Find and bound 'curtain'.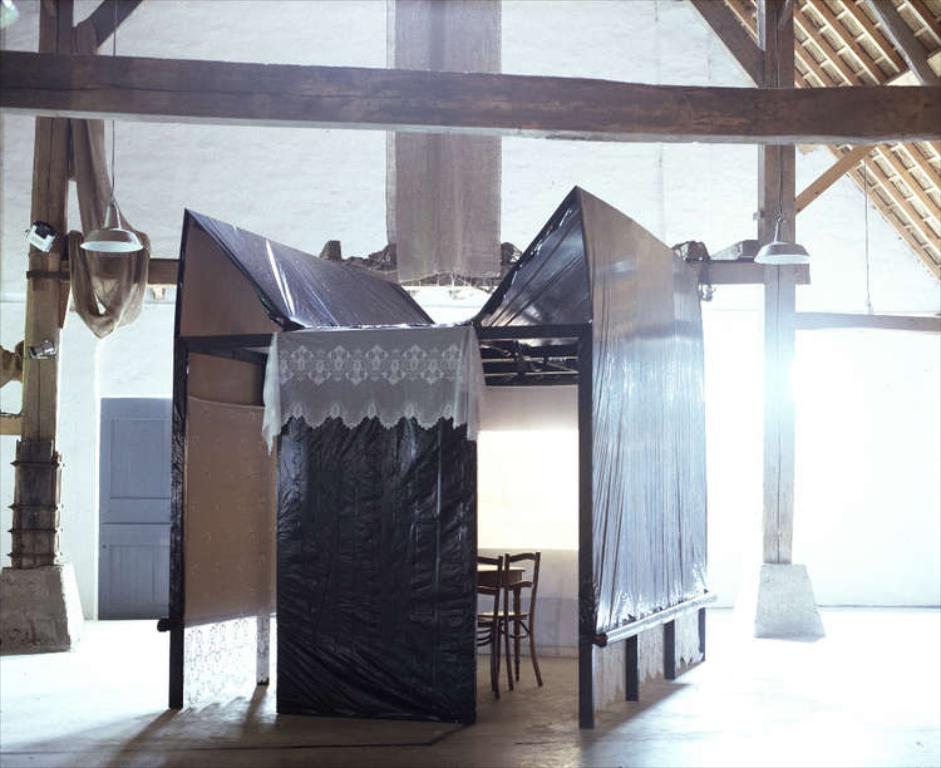
Bound: box=[270, 324, 486, 464].
